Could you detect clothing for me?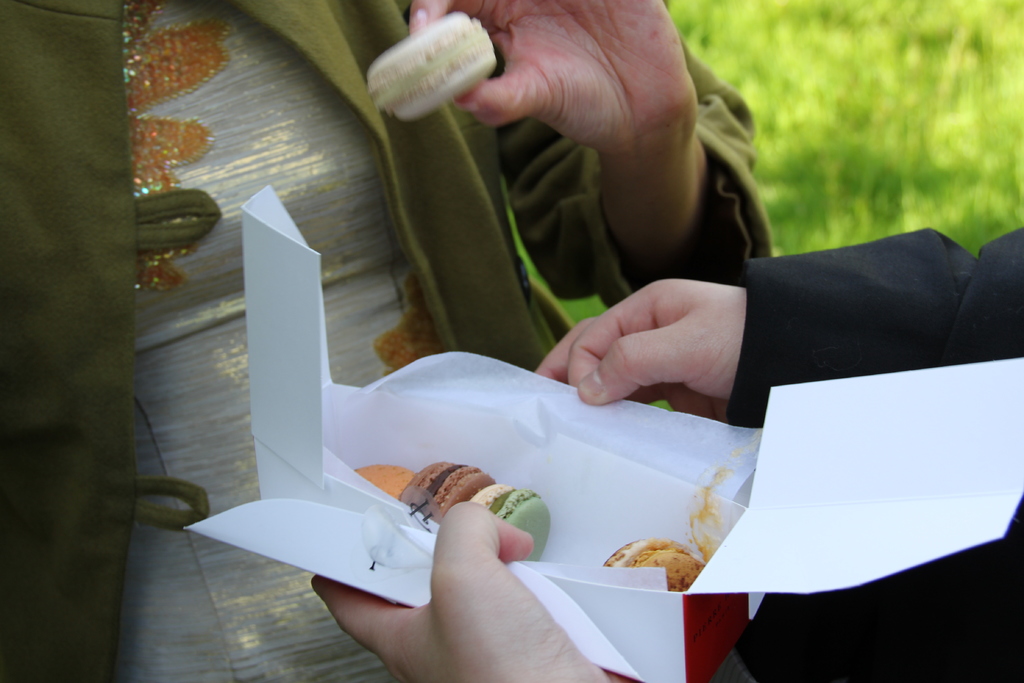
Detection result: BBox(582, 189, 1023, 424).
